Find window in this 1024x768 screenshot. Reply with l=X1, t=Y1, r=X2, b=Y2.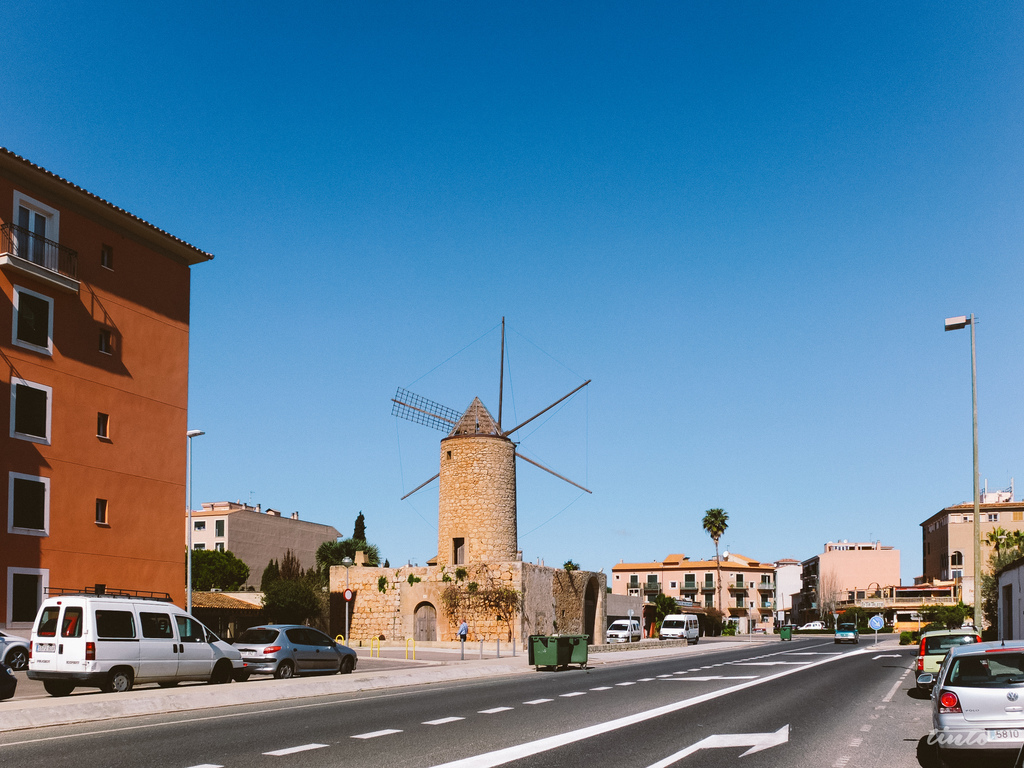
l=13, t=288, r=52, b=352.
